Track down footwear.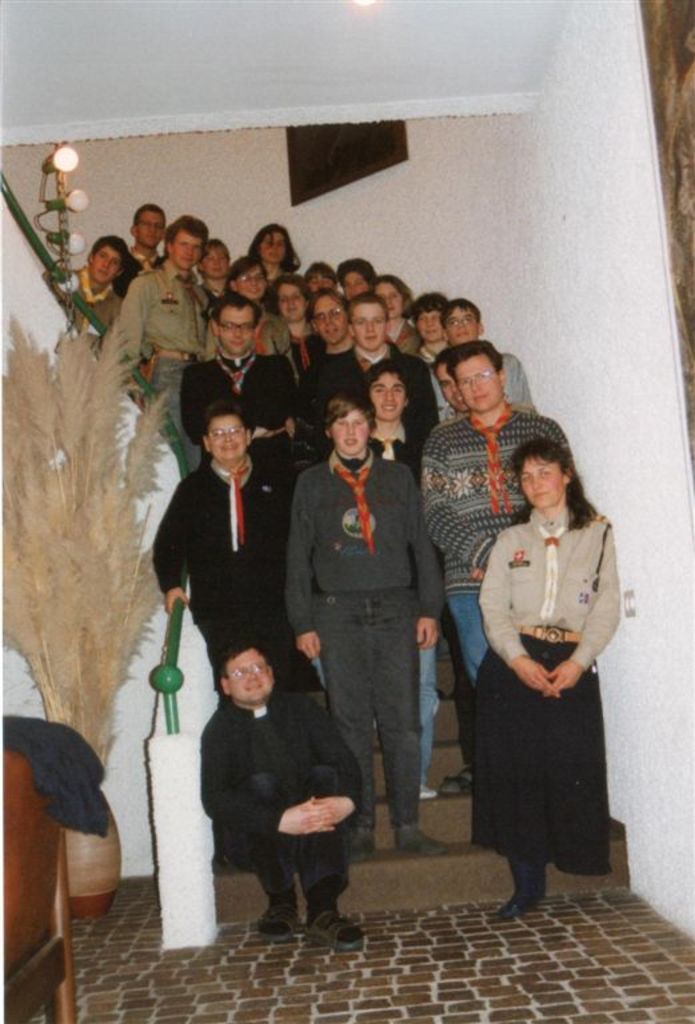
Tracked to (left=344, top=828, right=378, bottom=860).
